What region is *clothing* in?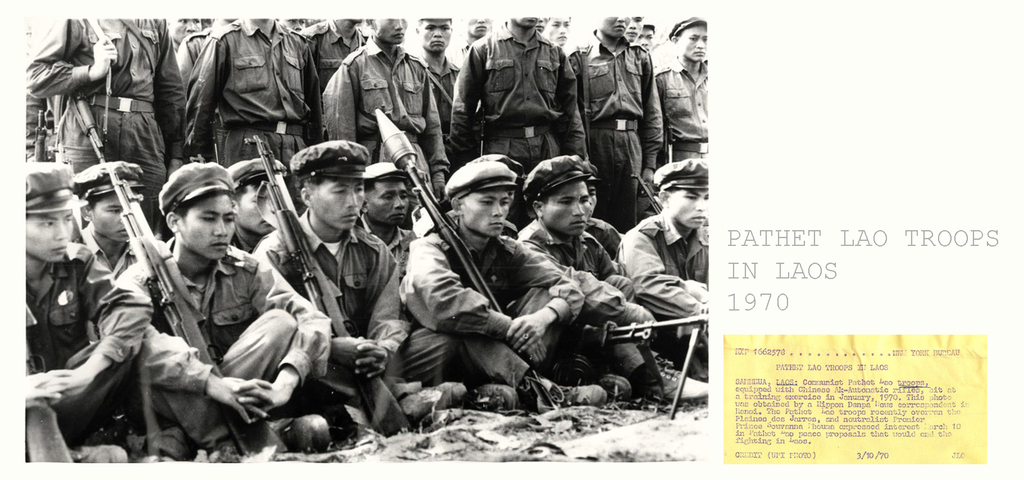
locate(168, 14, 223, 180).
